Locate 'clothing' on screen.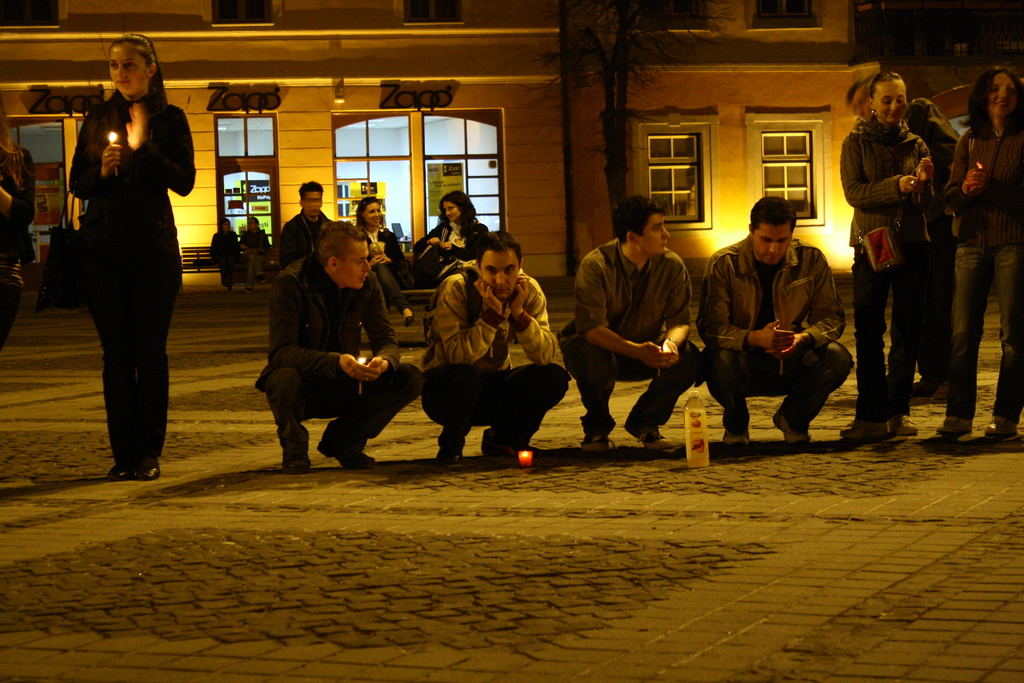
On screen at (x1=233, y1=224, x2=271, y2=263).
